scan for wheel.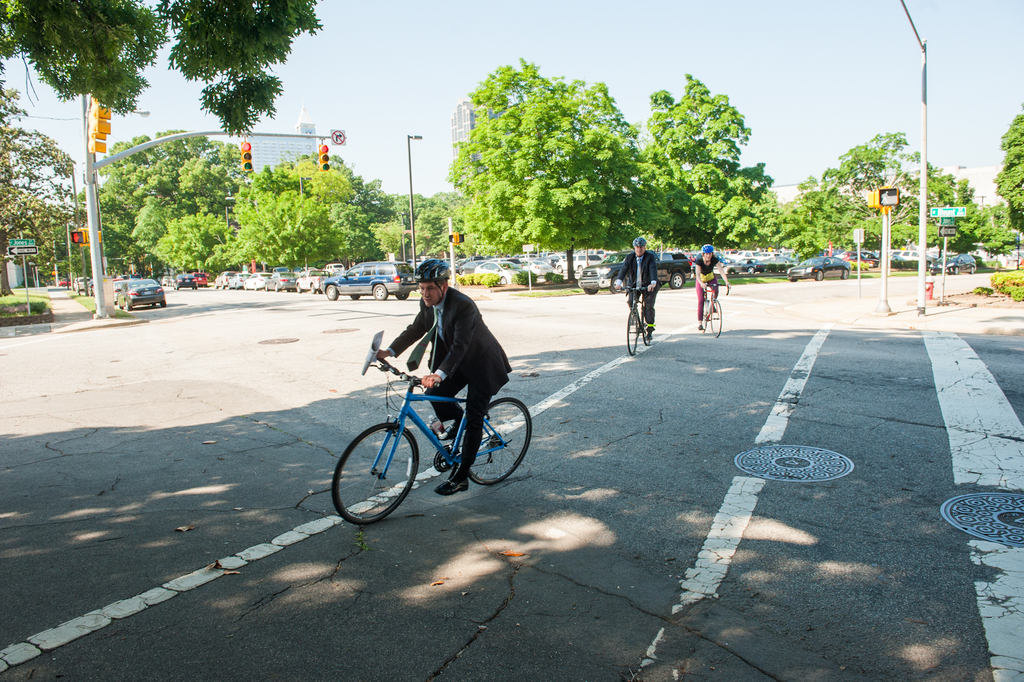
Scan result: BBox(669, 270, 685, 288).
